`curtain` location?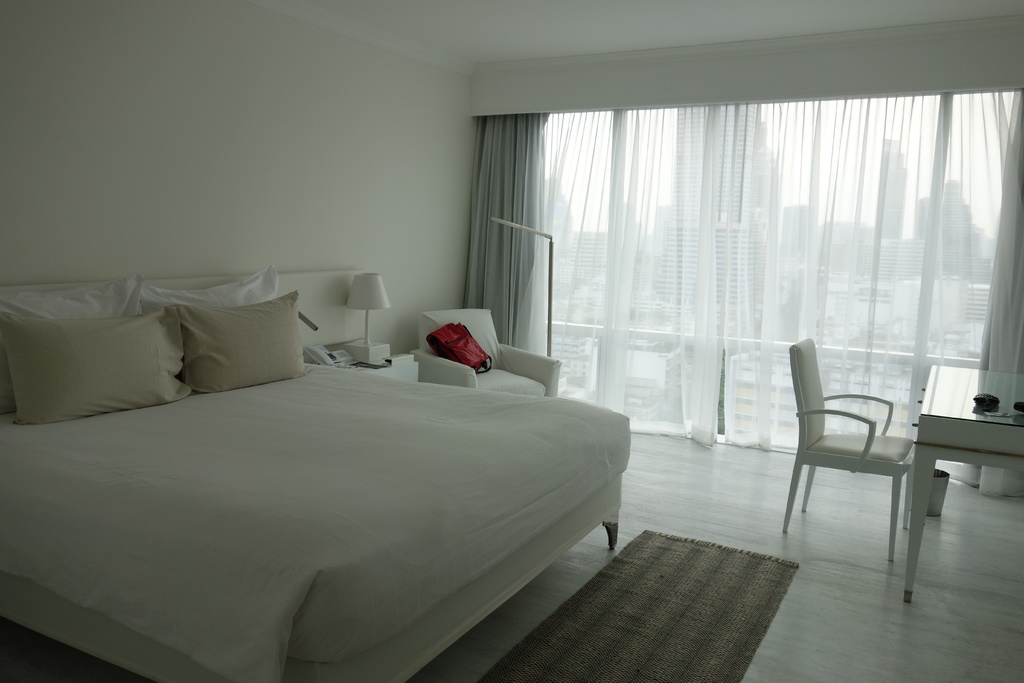
locate(467, 84, 1023, 450)
